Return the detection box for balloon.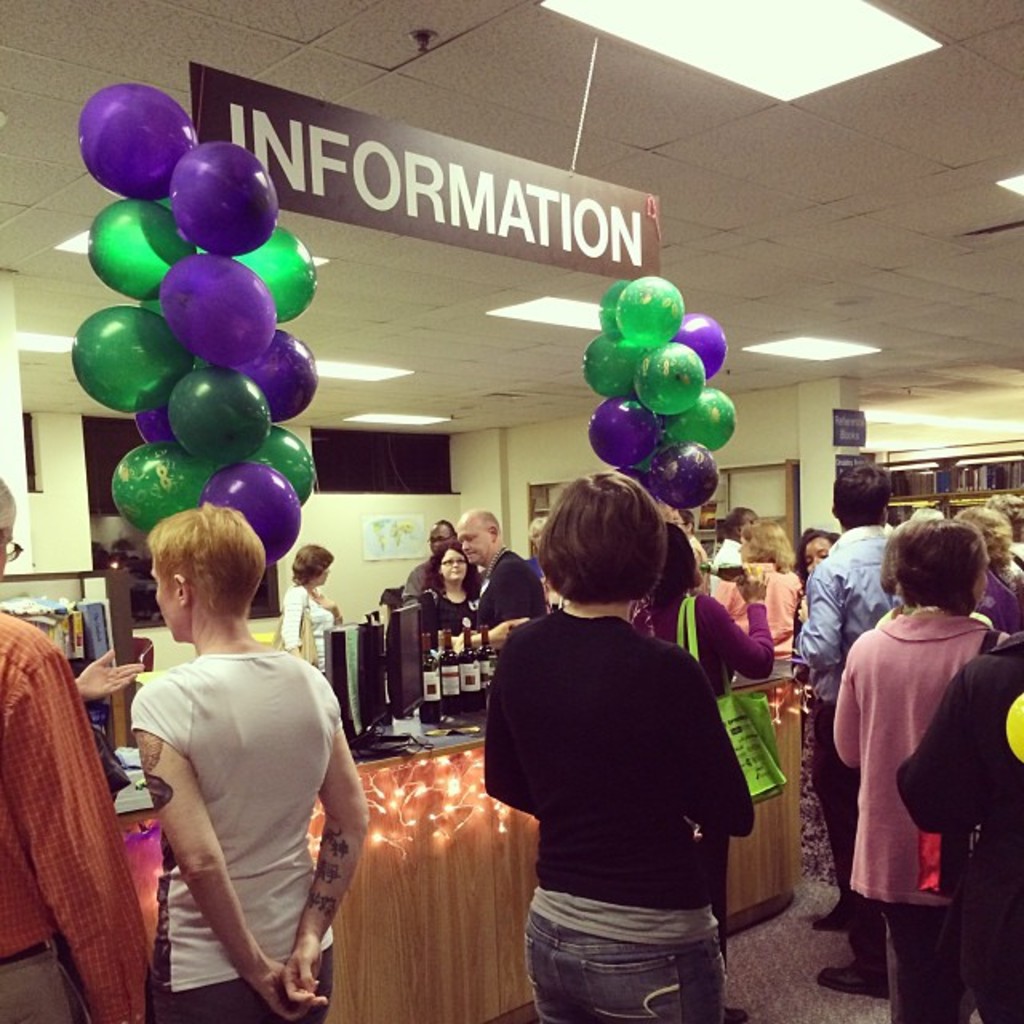
crop(74, 78, 203, 198).
